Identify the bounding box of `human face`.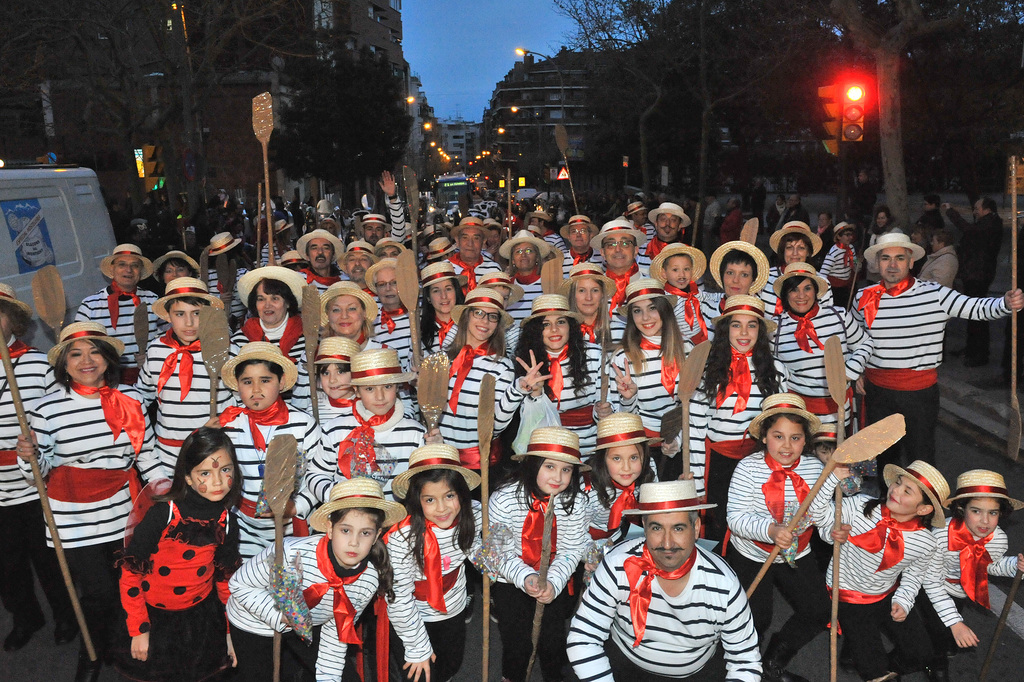
{"x1": 509, "y1": 243, "x2": 530, "y2": 272}.
